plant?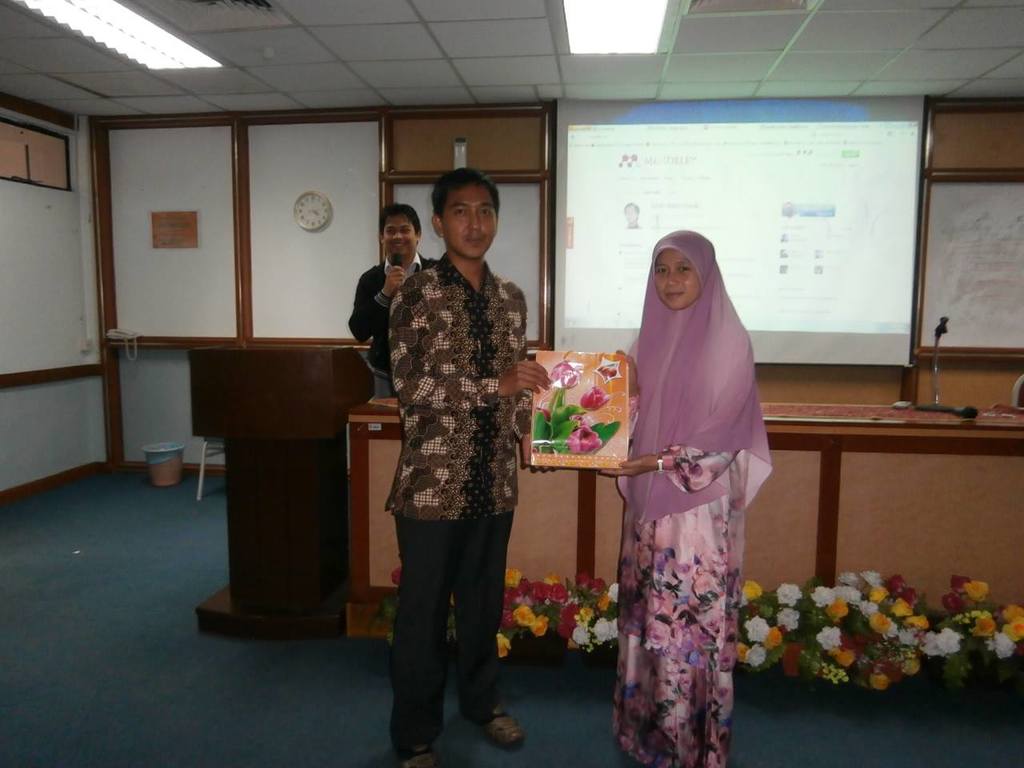
[563,574,629,679]
